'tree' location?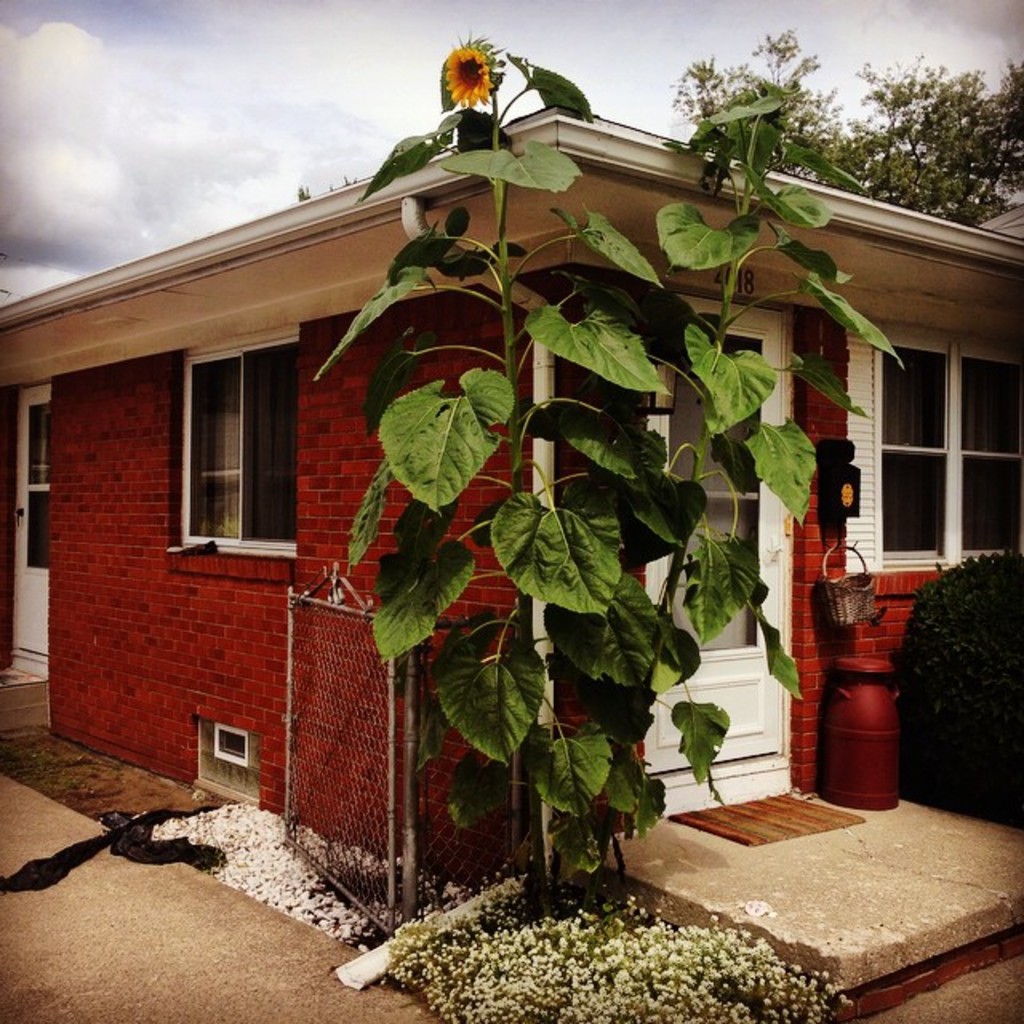
[left=886, top=53, right=1002, bottom=200]
